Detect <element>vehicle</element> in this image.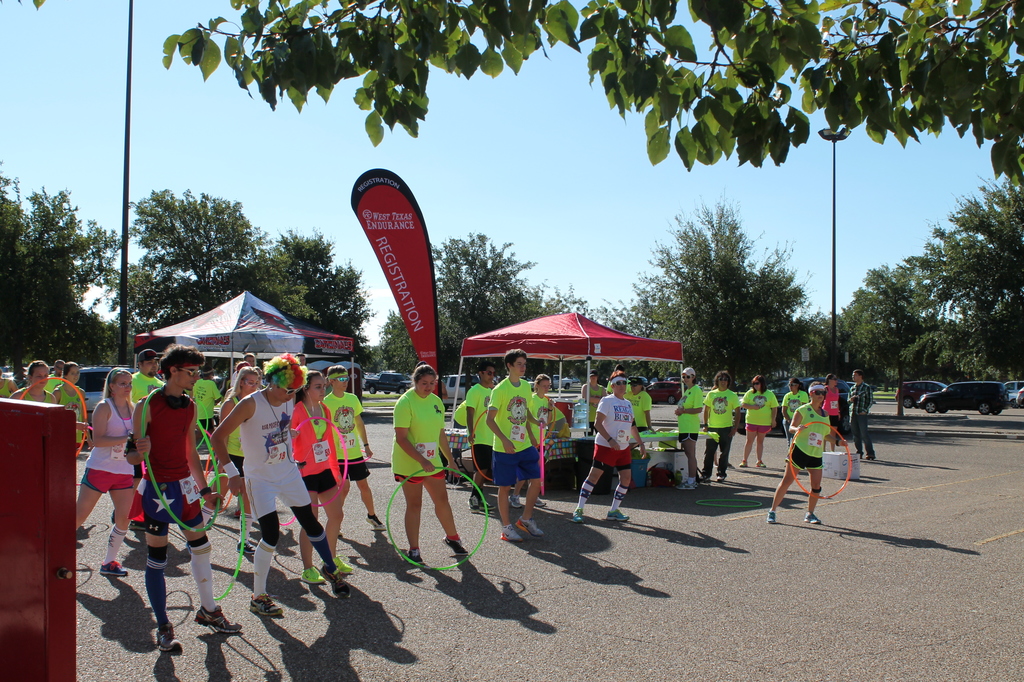
Detection: bbox(895, 380, 948, 407).
